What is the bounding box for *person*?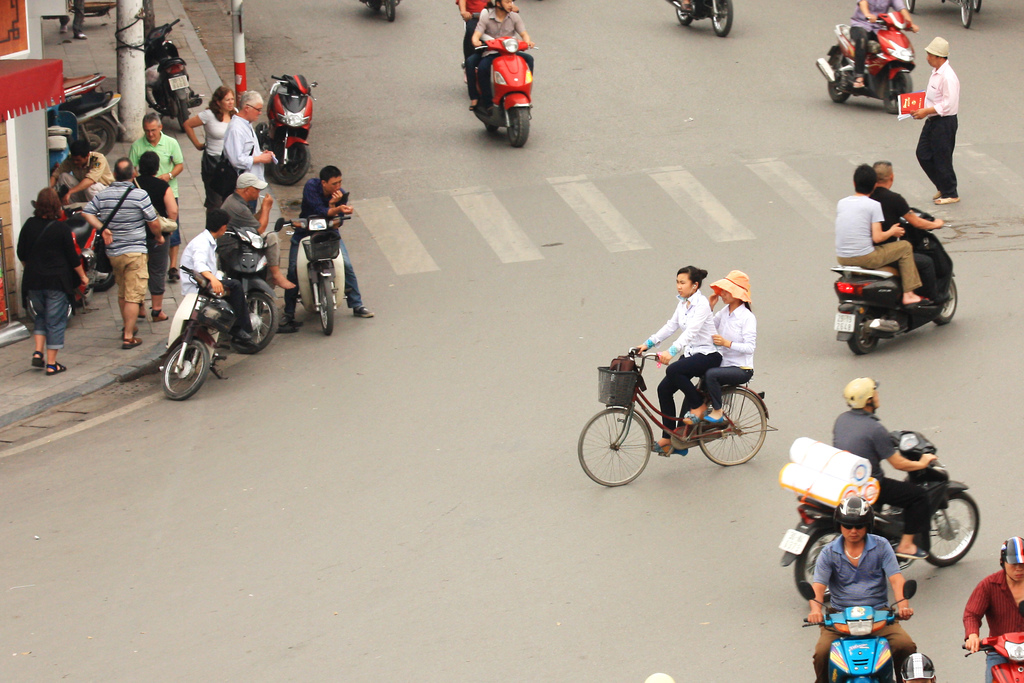
<bbox>848, 0, 922, 90</bbox>.
